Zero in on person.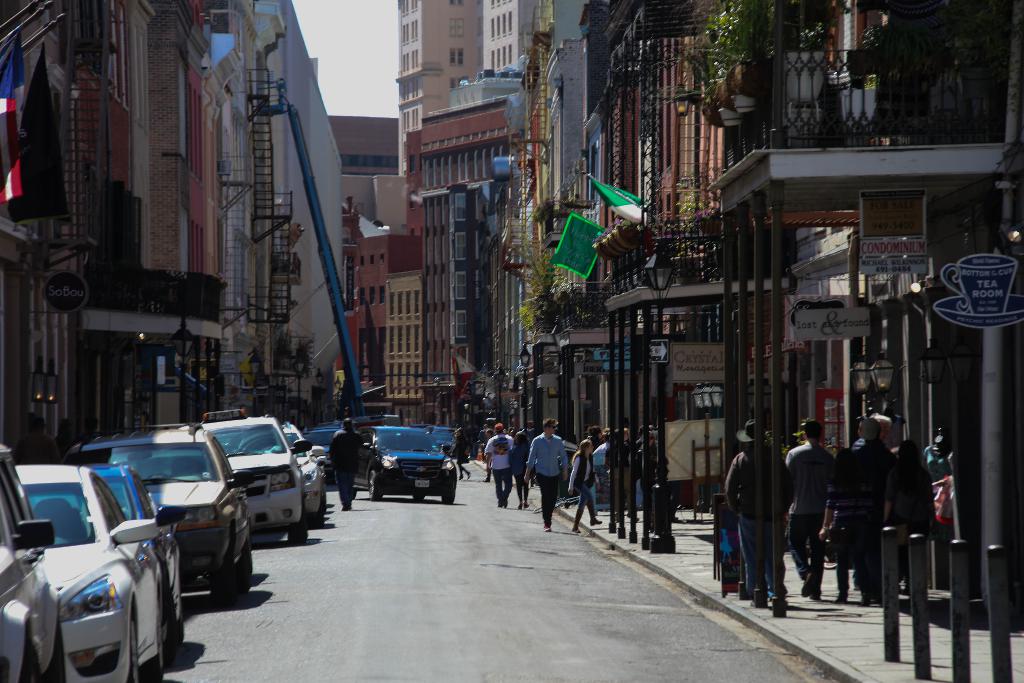
Zeroed in: bbox(511, 433, 530, 508).
